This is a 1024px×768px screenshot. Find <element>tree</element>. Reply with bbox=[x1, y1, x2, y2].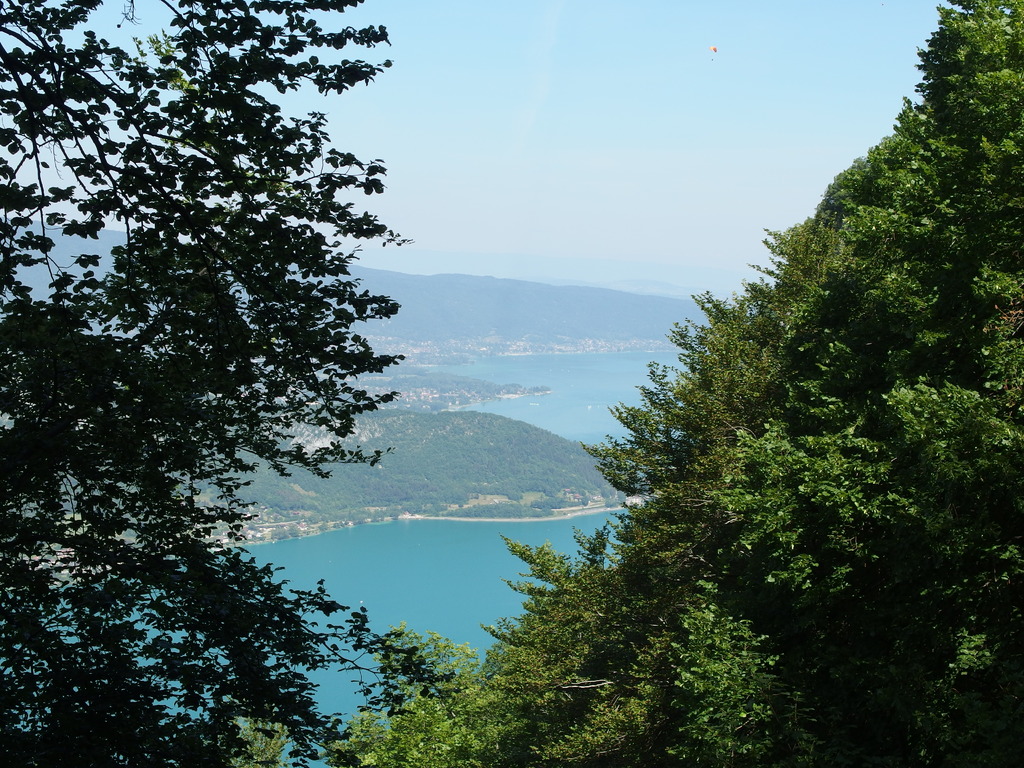
bbox=[27, 19, 426, 708].
